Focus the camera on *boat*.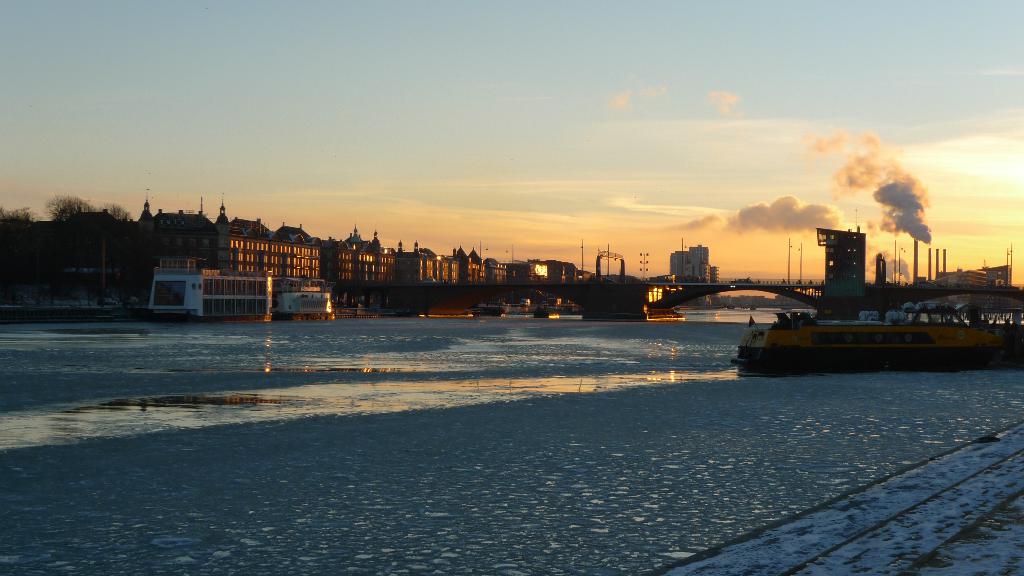
Focus region: (x1=723, y1=270, x2=1008, y2=360).
